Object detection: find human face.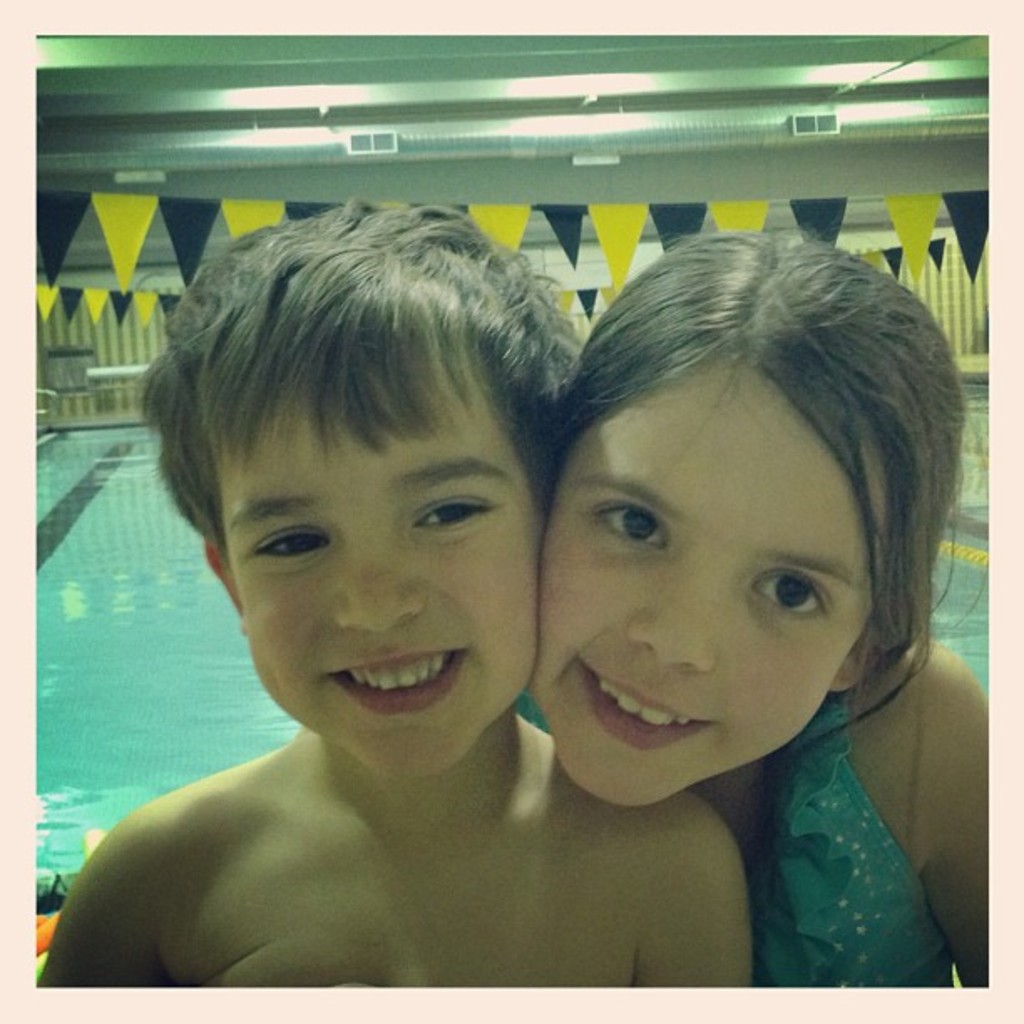
BBox(241, 343, 552, 768).
